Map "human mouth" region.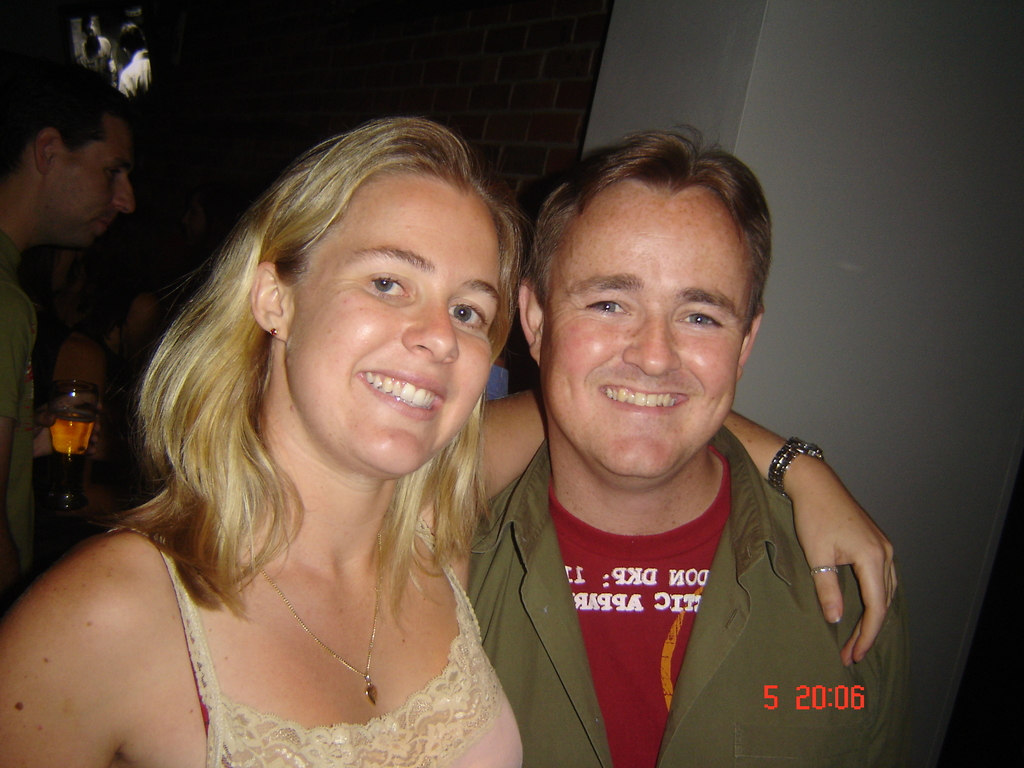
Mapped to locate(95, 213, 113, 230).
